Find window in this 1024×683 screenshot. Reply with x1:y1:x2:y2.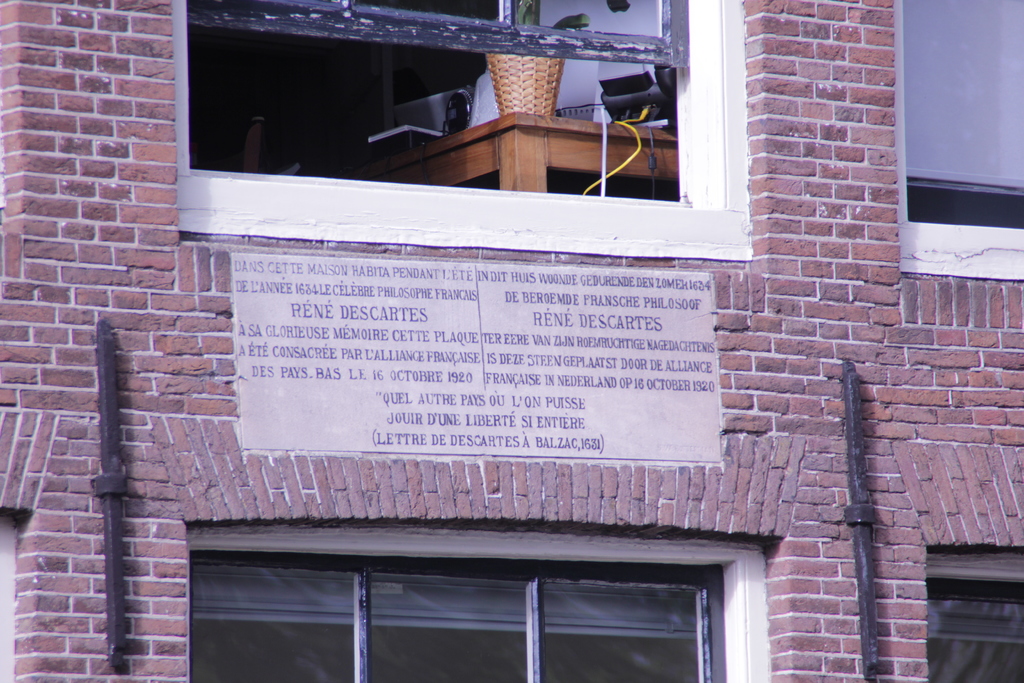
929:548:1023:681.
